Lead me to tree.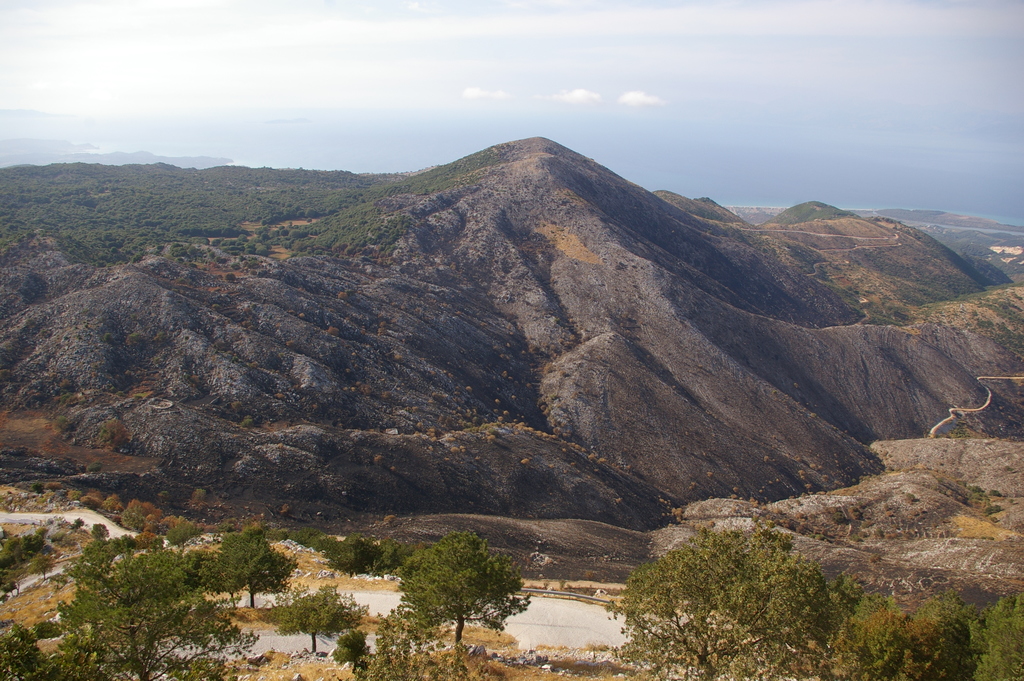
Lead to l=307, t=534, r=396, b=582.
